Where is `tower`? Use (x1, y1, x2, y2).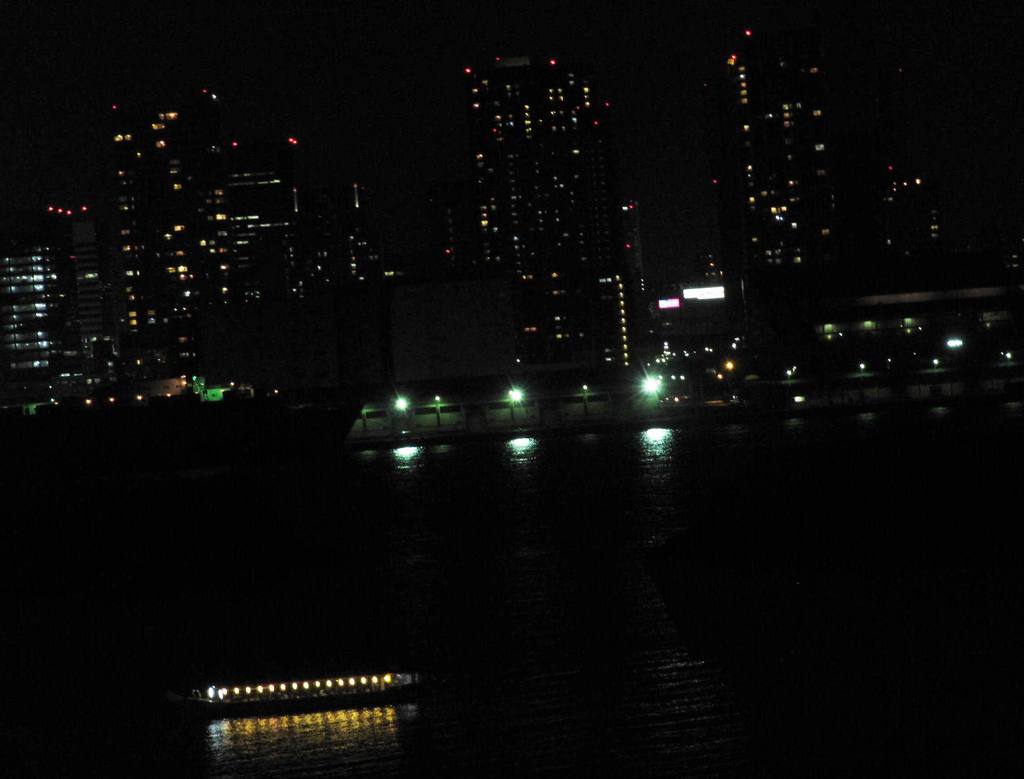
(287, 167, 367, 297).
